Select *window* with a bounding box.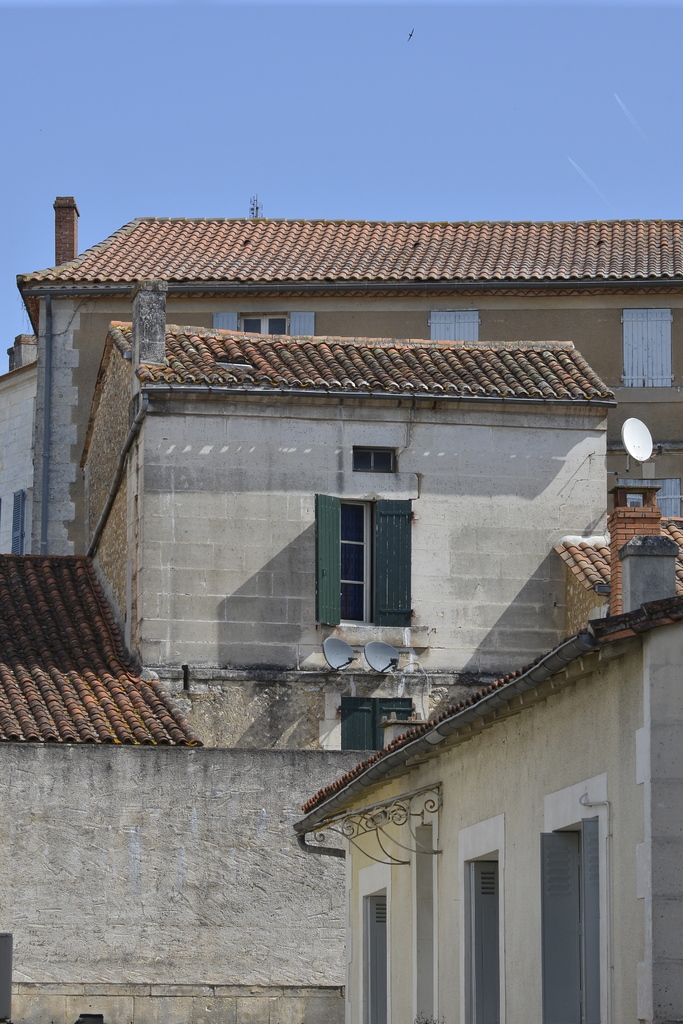
select_region(436, 309, 482, 340).
